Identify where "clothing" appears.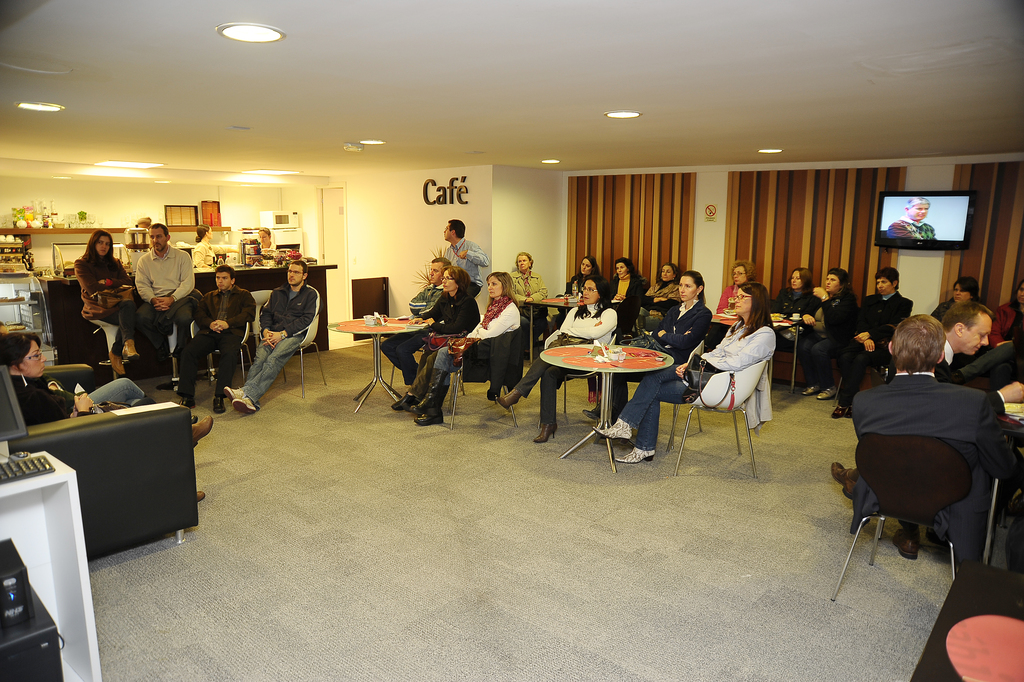
Appears at [left=188, top=276, right=261, bottom=397].
